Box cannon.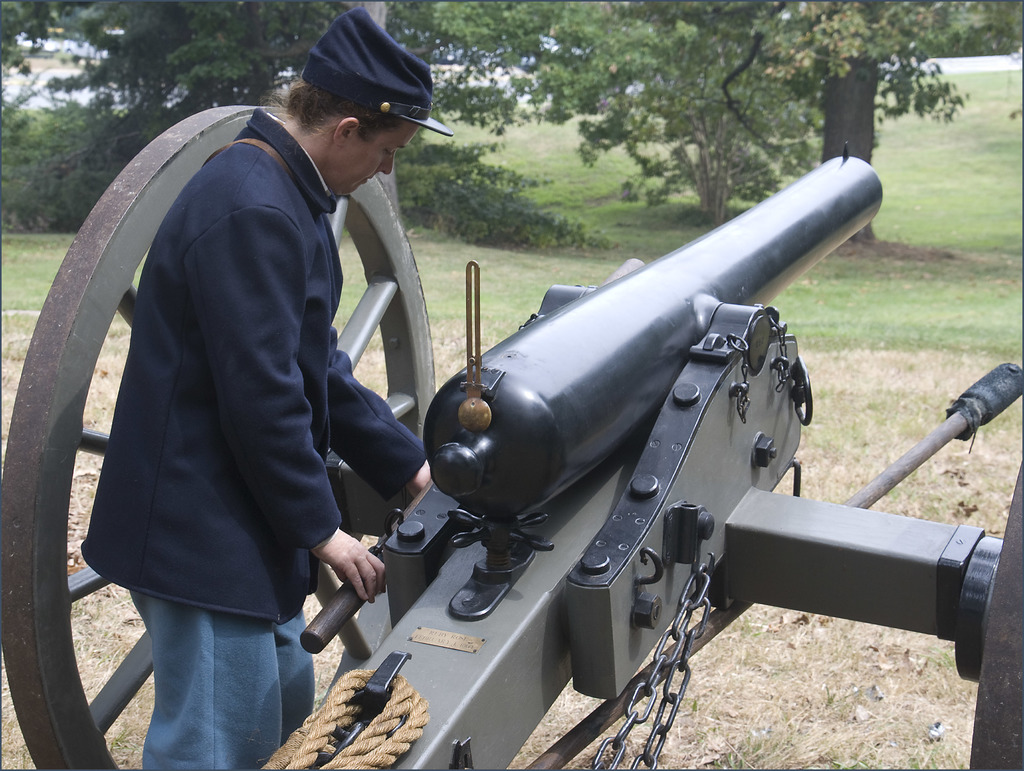
[x1=0, y1=104, x2=1023, y2=770].
